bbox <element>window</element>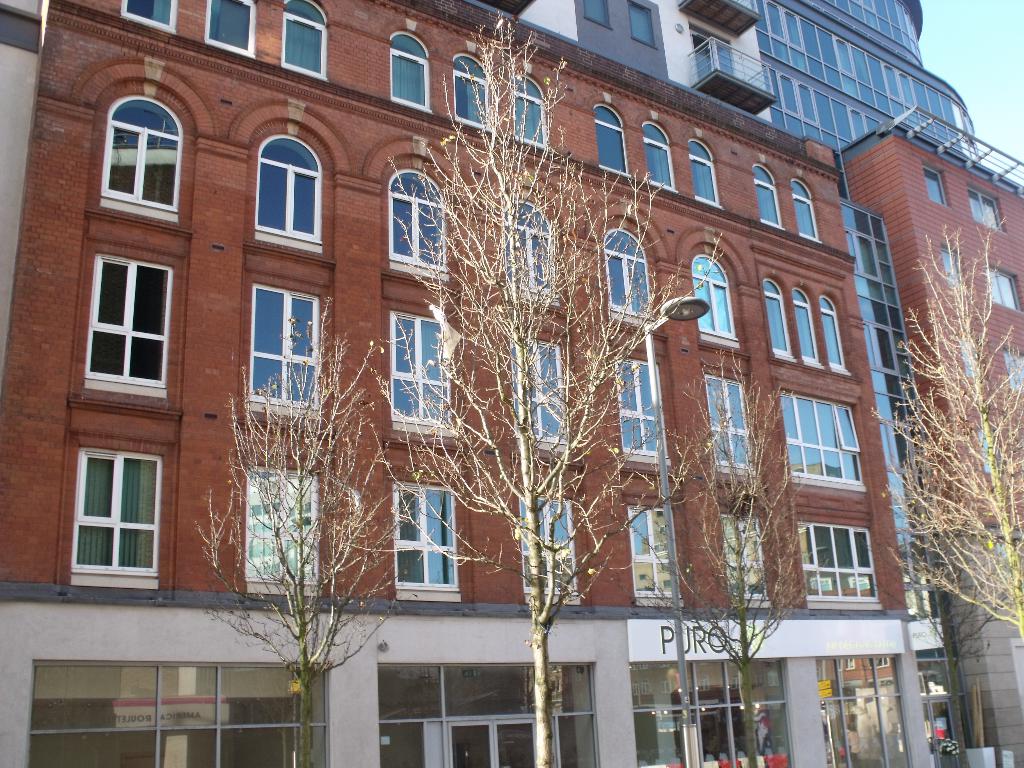
<box>688,146,710,218</box>
